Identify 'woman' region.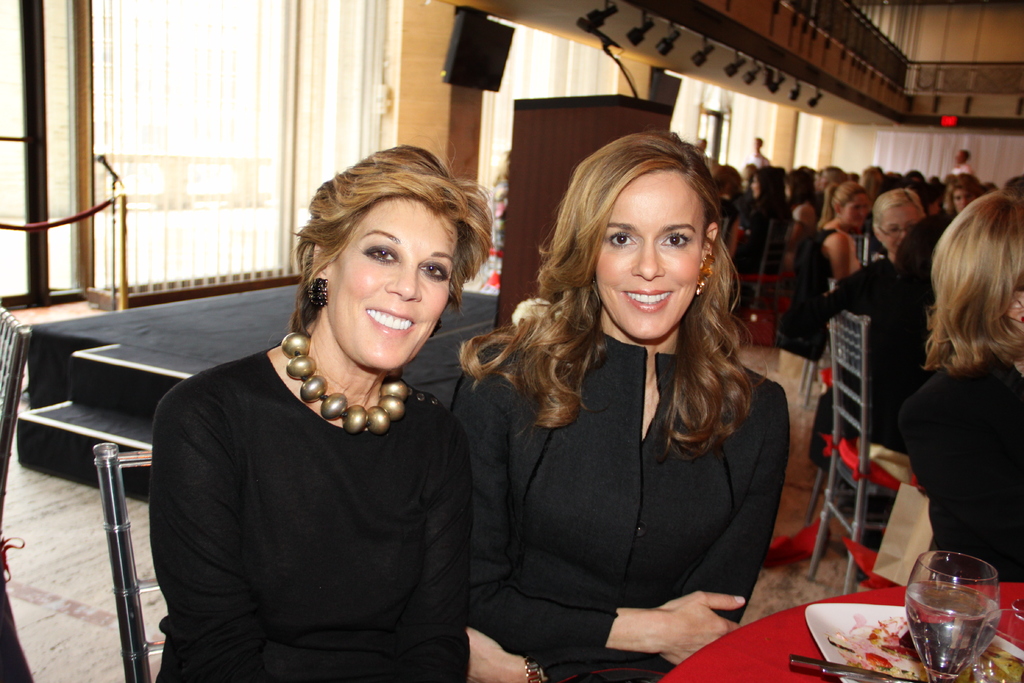
Region: <bbox>150, 138, 492, 682</bbox>.
